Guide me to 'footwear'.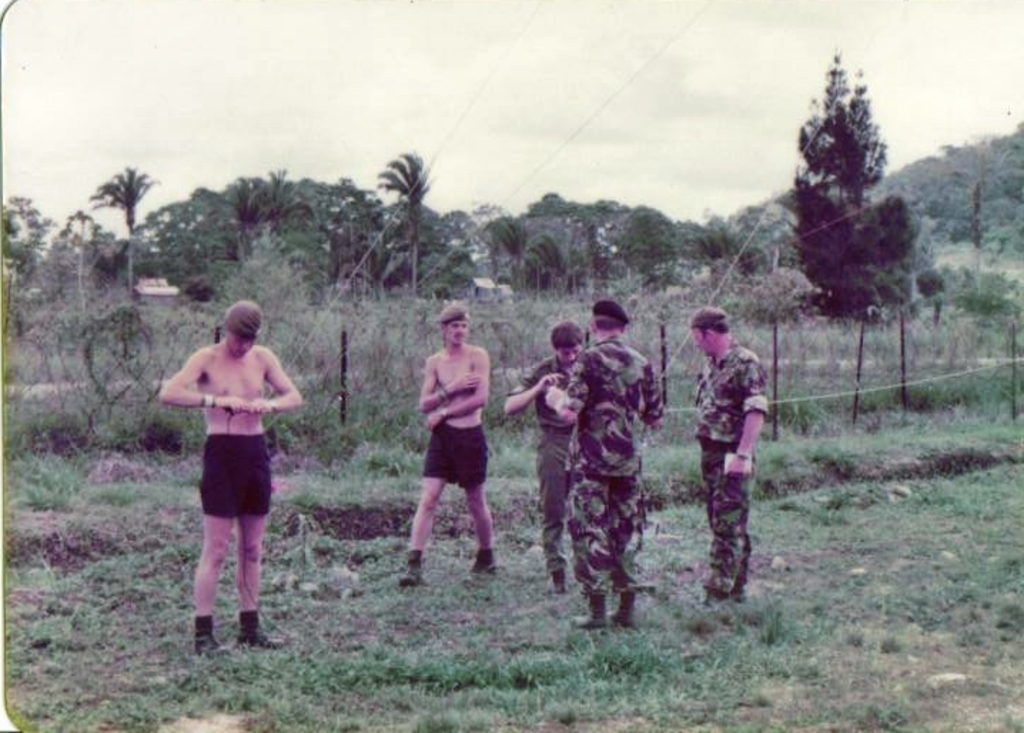
Guidance: (left=401, top=563, right=422, bottom=586).
